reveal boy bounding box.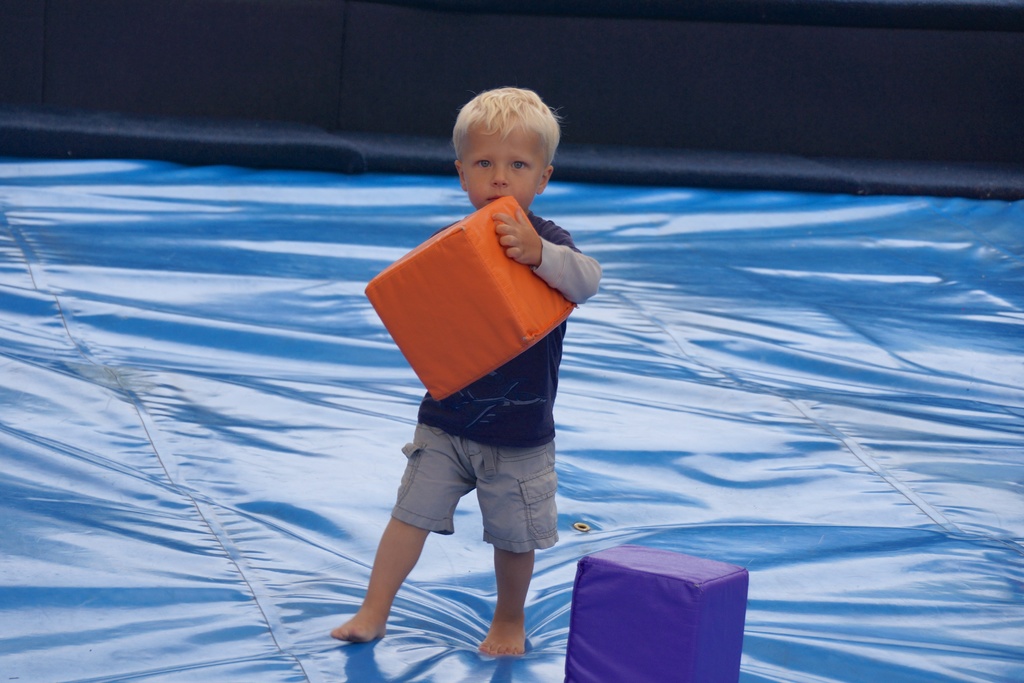
Revealed: bbox(325, 88, 600, 656).
